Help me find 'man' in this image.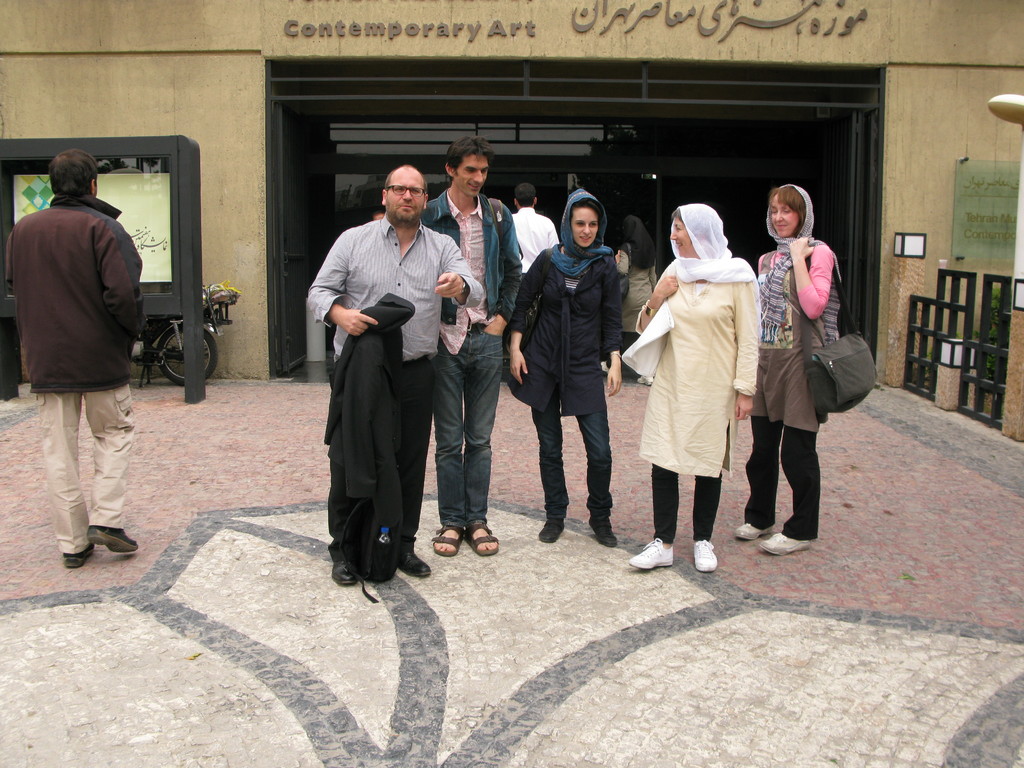
Found it: [306, 165, 486, 590].
